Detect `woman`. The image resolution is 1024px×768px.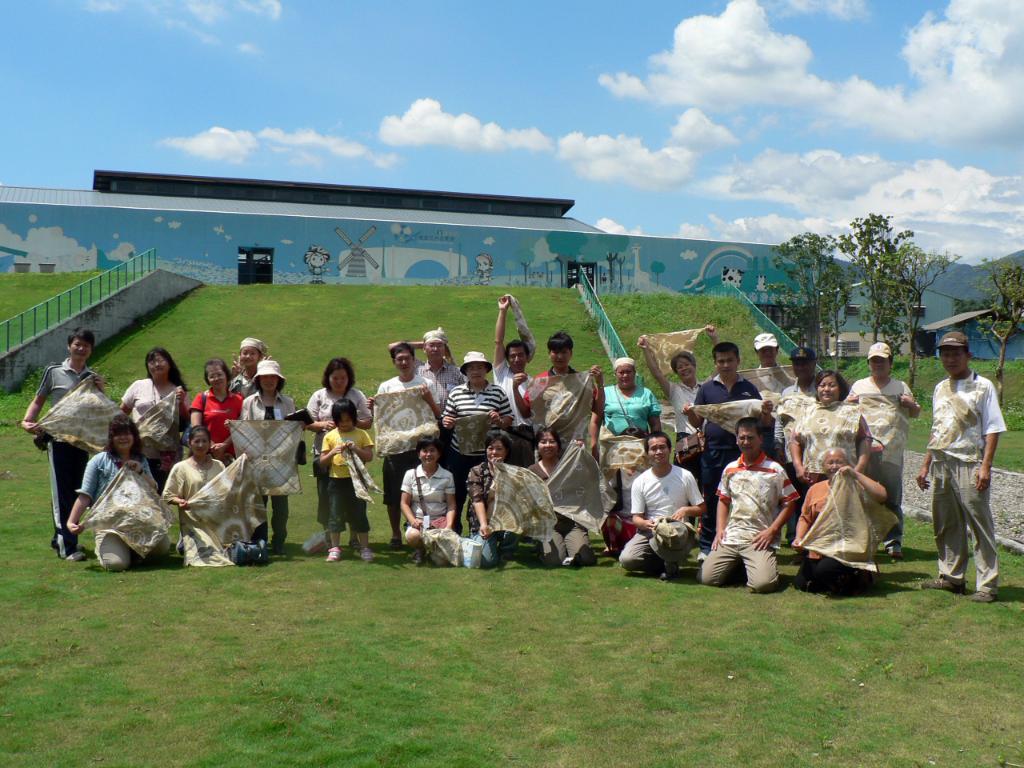
crop(230, 335, 267, 403).
